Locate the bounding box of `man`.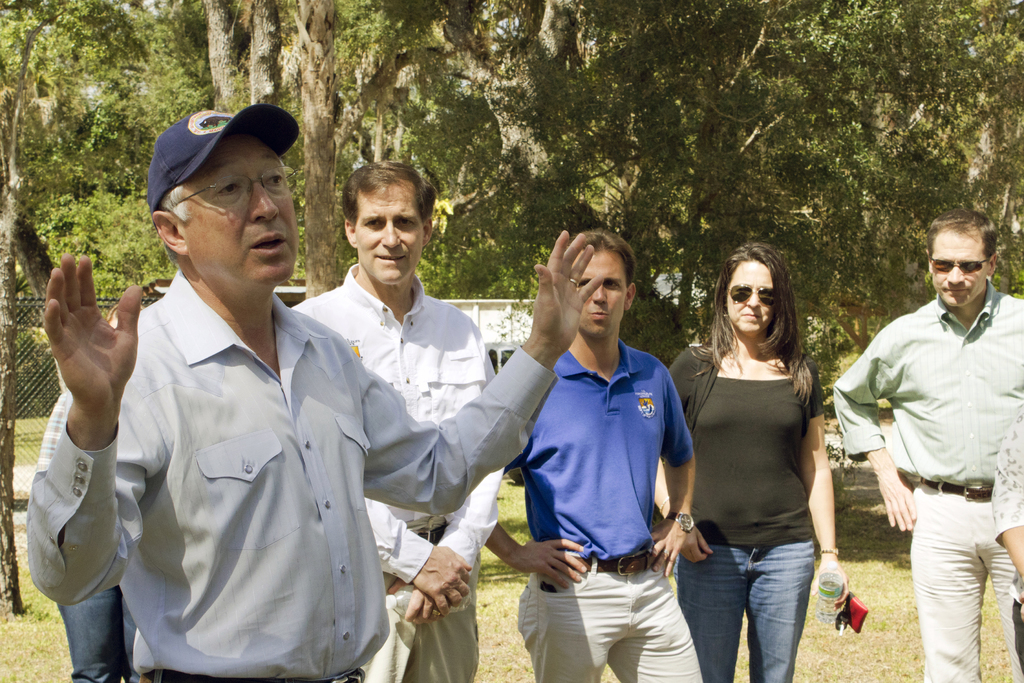
Bounding box: 478 221 706 682.
